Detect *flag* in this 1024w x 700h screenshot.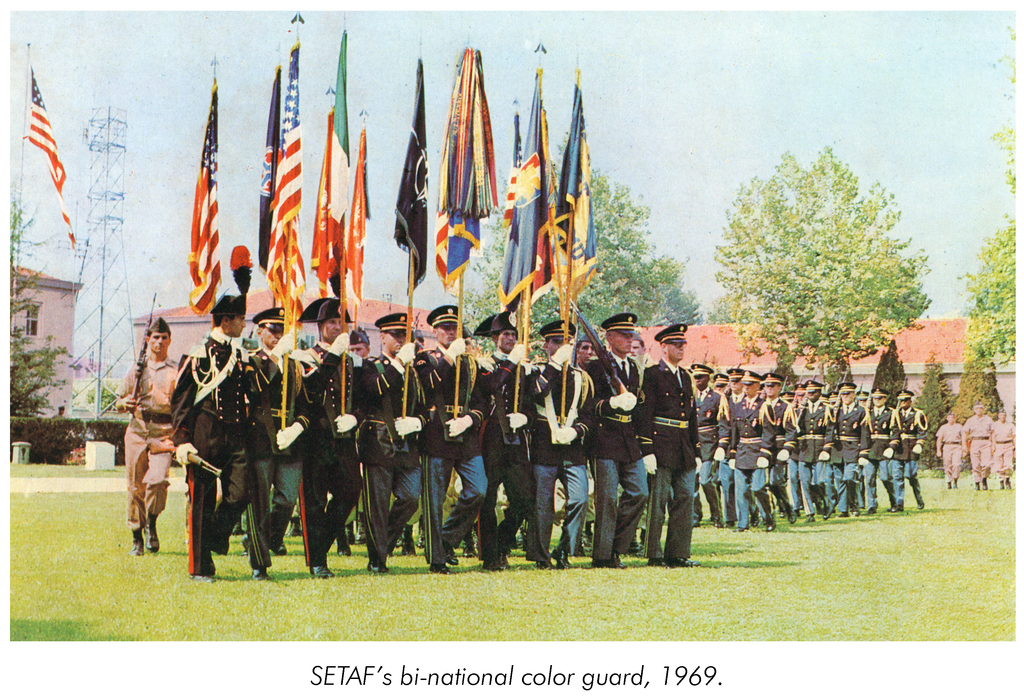
Detection: crop(436, 45, 498, 227).
